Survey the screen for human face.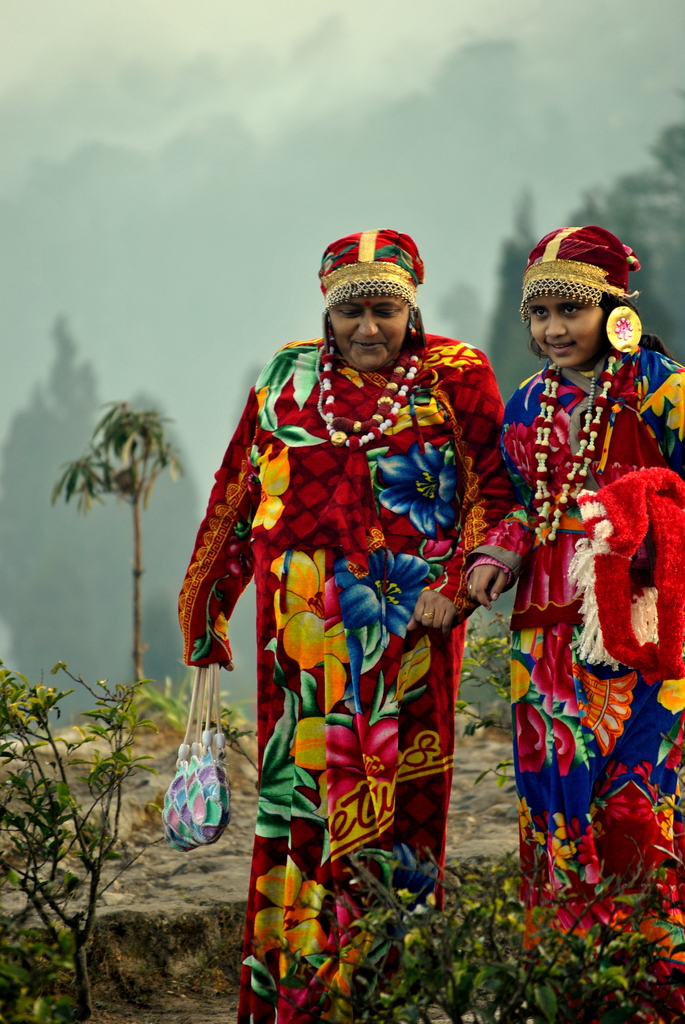
Survey found: select_region(330, 292, 405, 369).
